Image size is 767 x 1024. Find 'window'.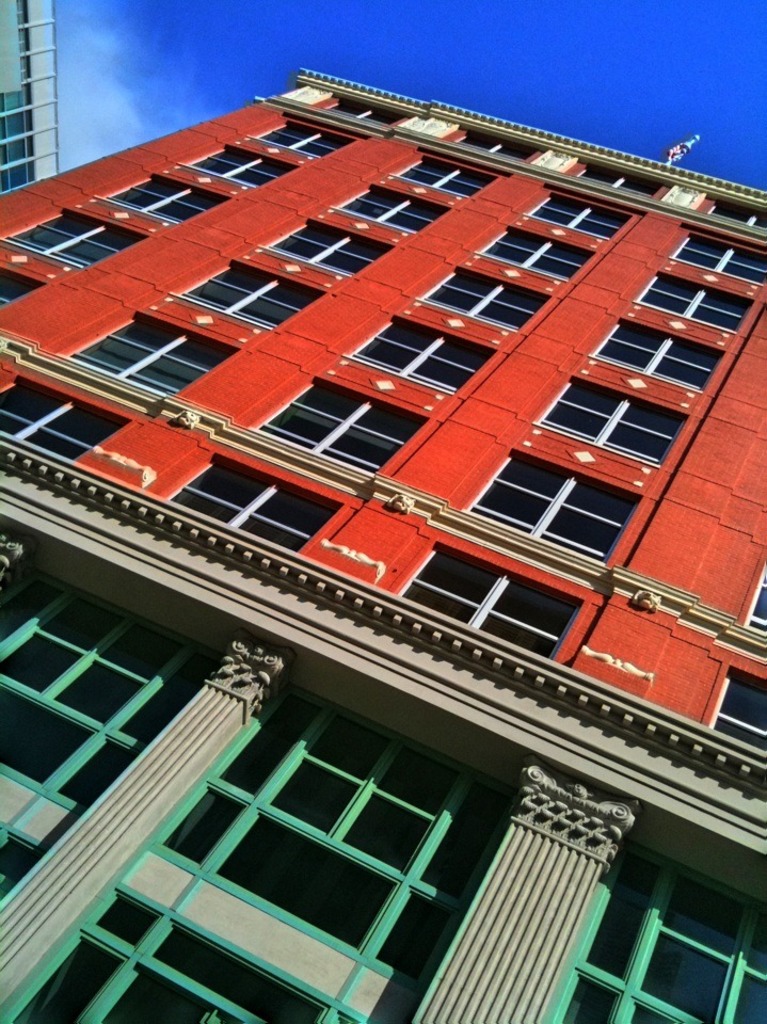
bbox=[252, 369, 431, 470].
